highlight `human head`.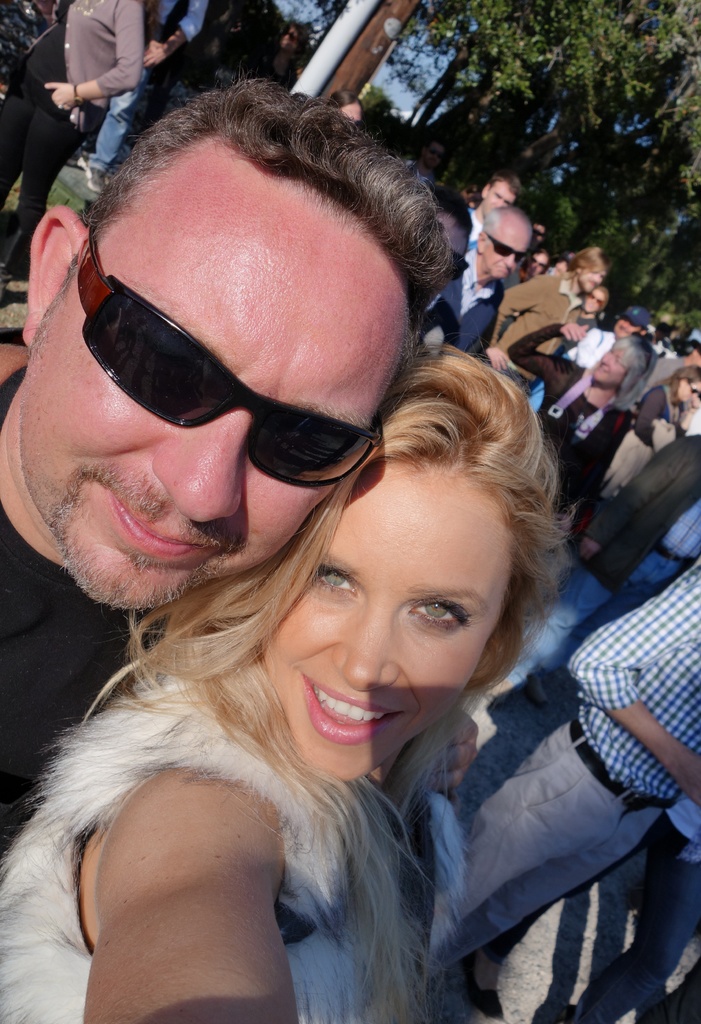
Highlighted region: {"x1": 670, "y1": 361, "x2": 700, "y2": 406}.
